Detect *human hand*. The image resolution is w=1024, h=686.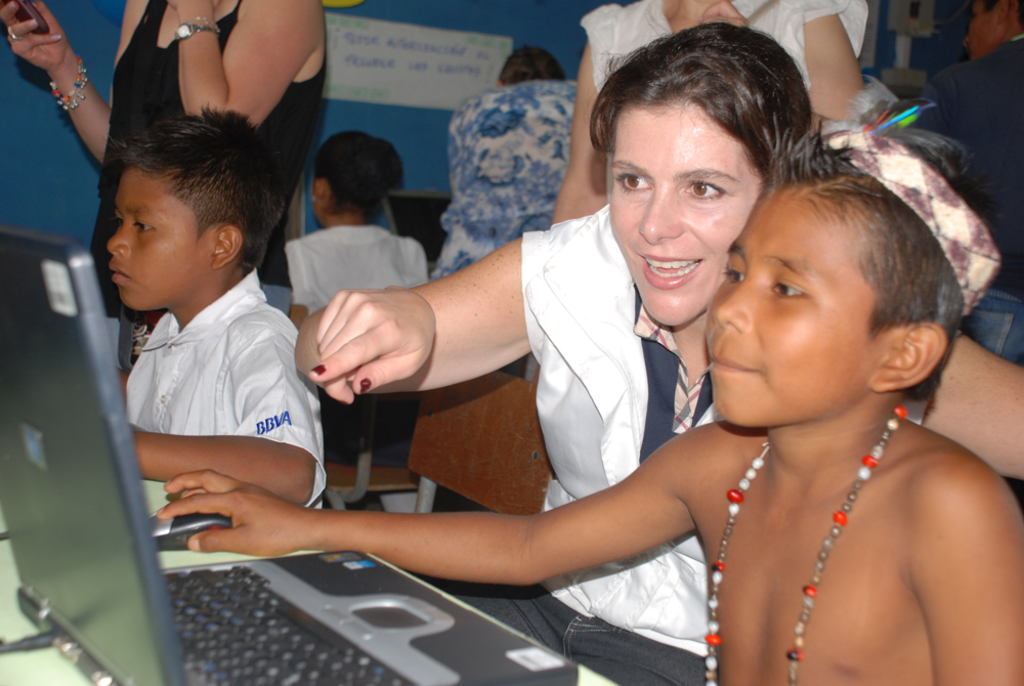
<region>698, 0, 751, 31</region>.
